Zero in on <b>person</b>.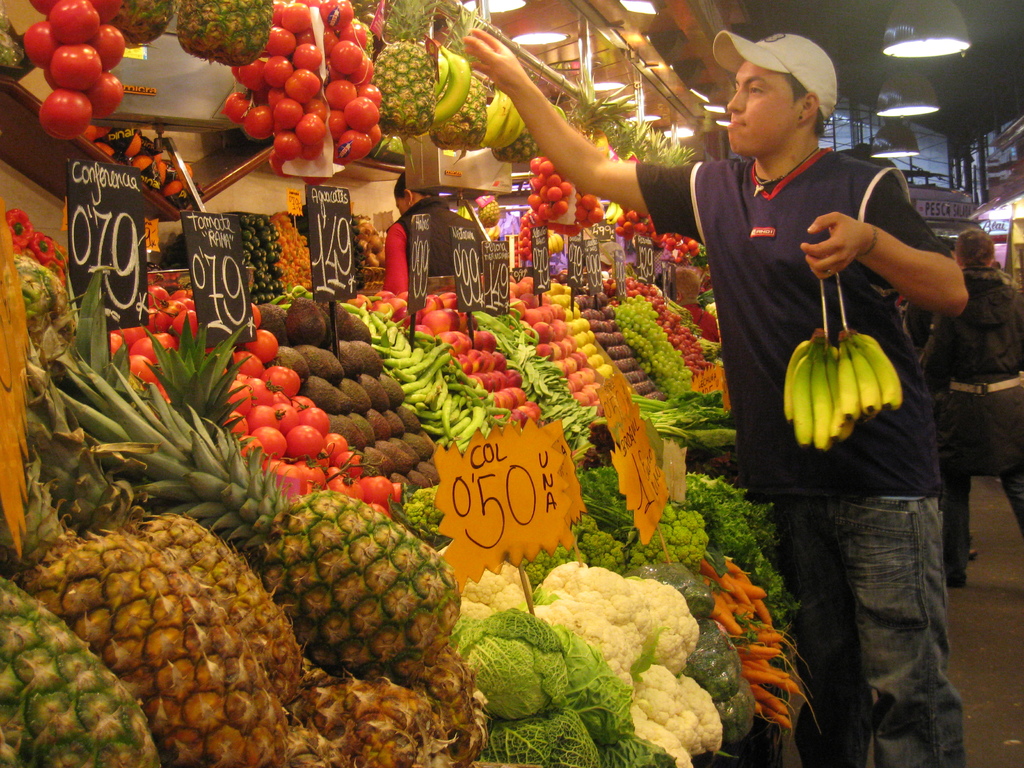
Zeroed in: region(916, 228, 1023, 584).
